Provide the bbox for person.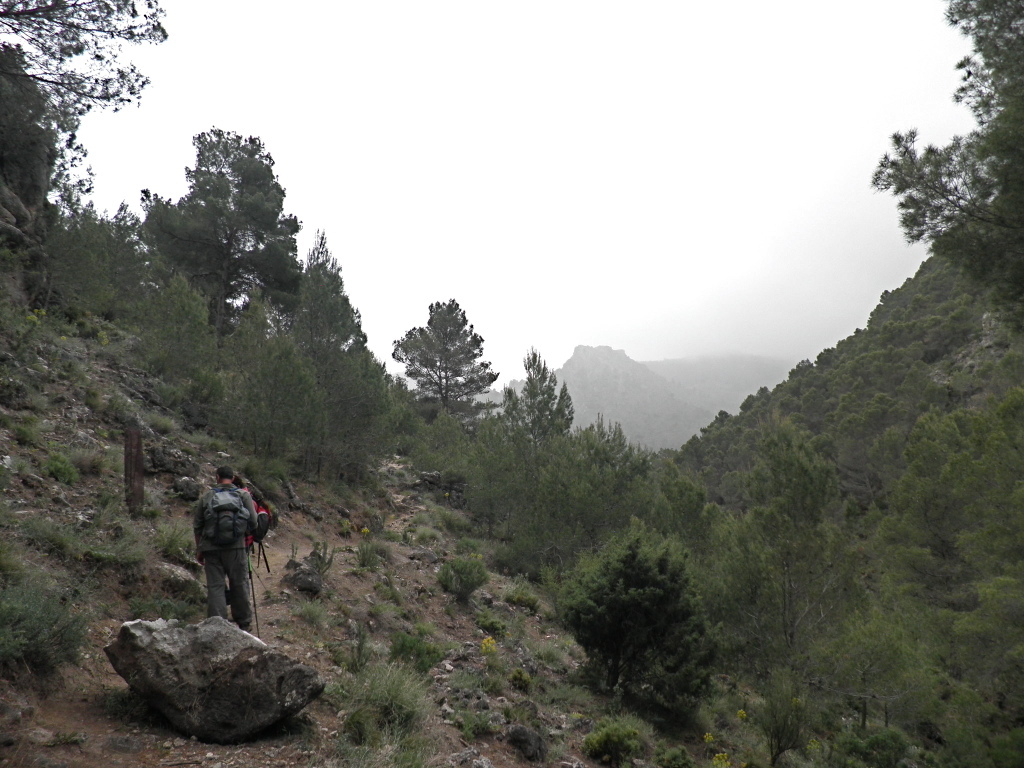
<region>189, 459, 255, 632</region>.
